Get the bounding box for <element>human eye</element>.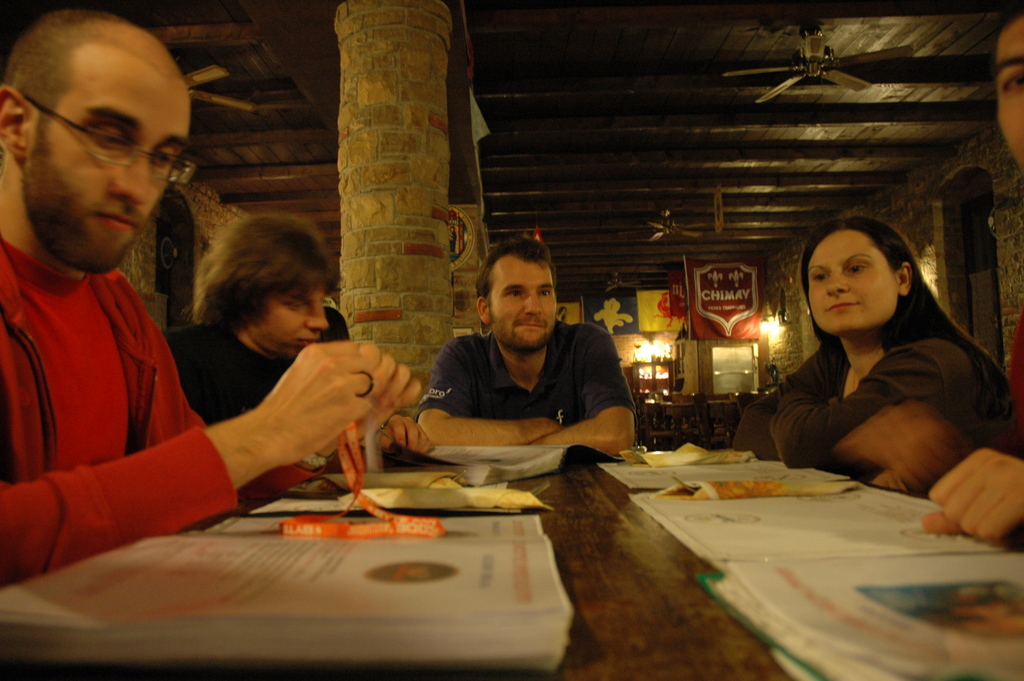
(x1=504, y1=289, x2=522, y2=301).
